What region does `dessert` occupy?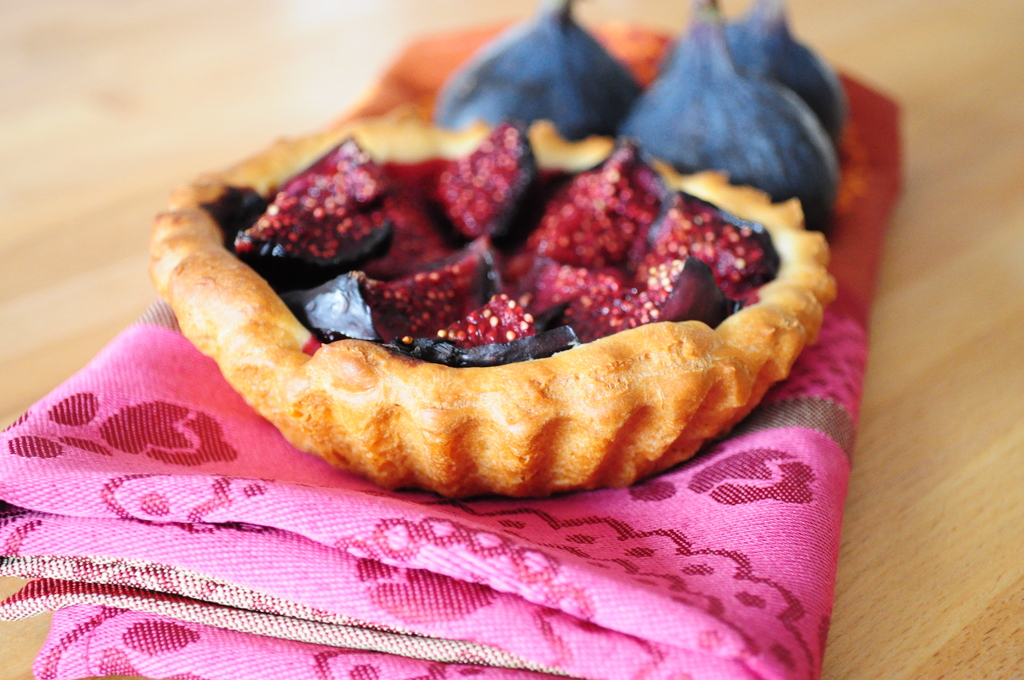
<region>135, 106, 811, 527</region>.
